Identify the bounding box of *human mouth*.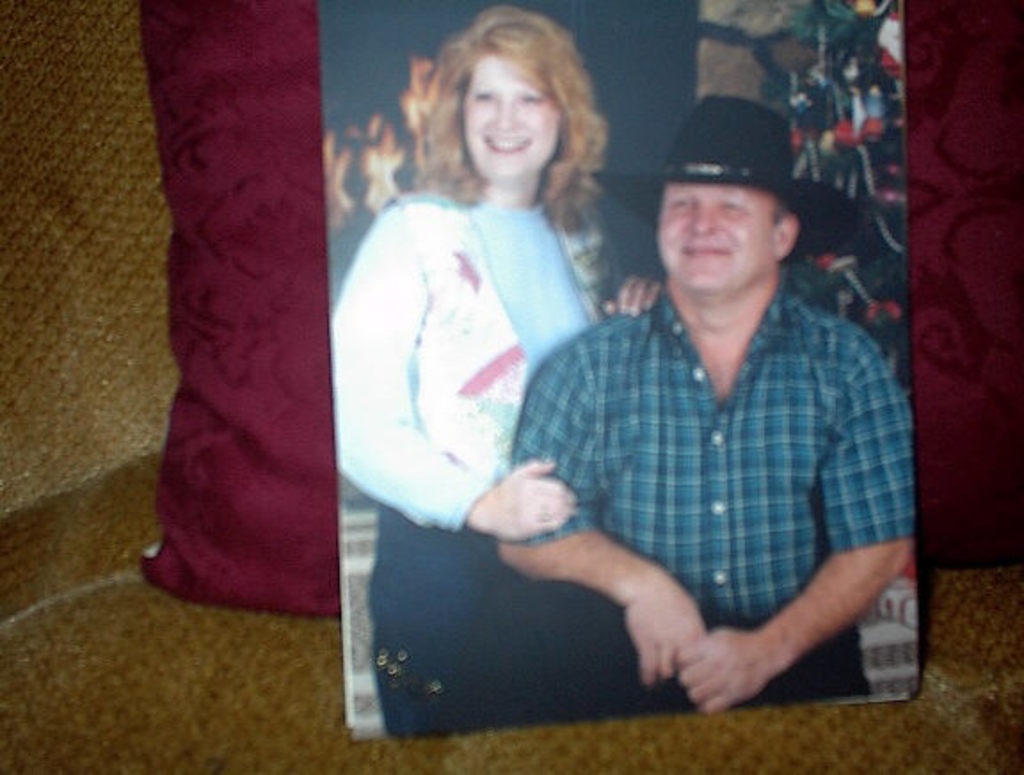
(676,238,729,258).
